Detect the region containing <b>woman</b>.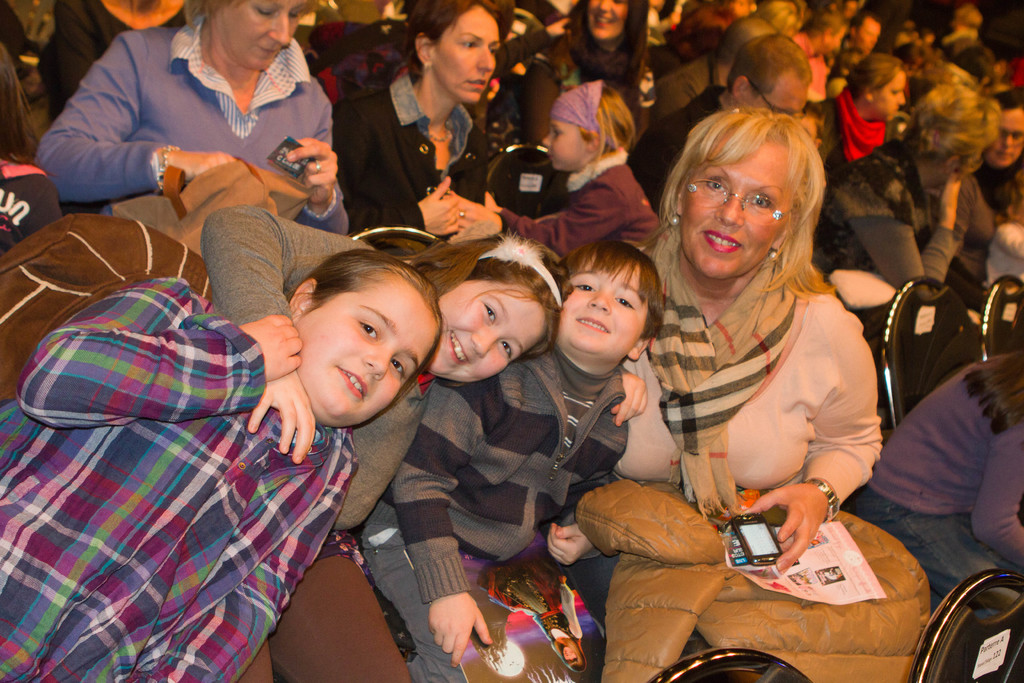
crop(55, 3, 355, 270).
